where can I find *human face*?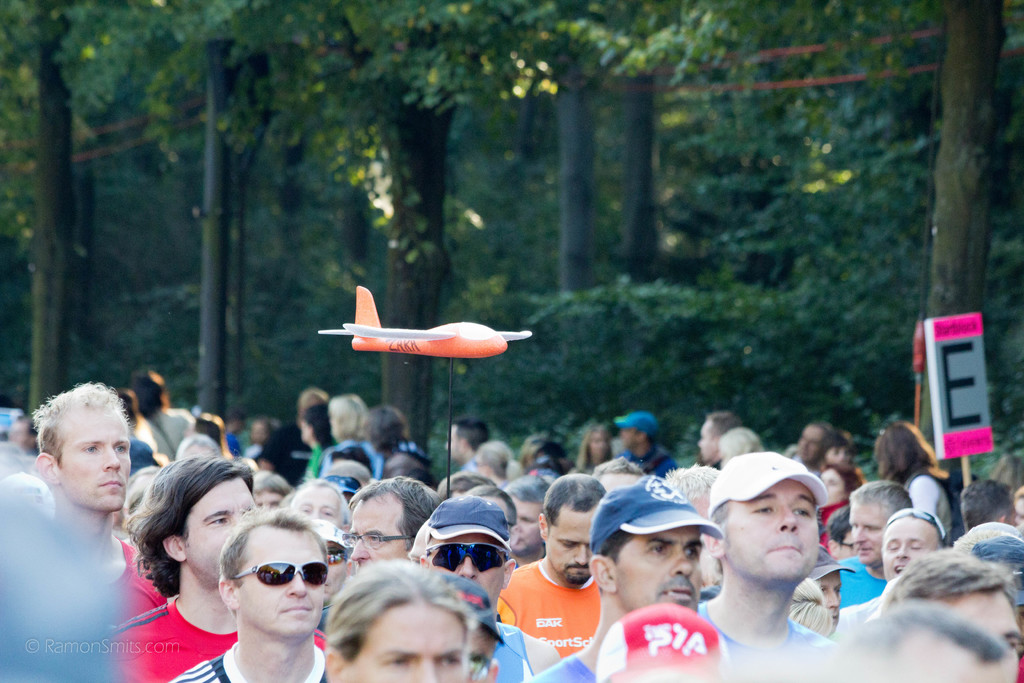
You can find it at 614/526/705/620.
